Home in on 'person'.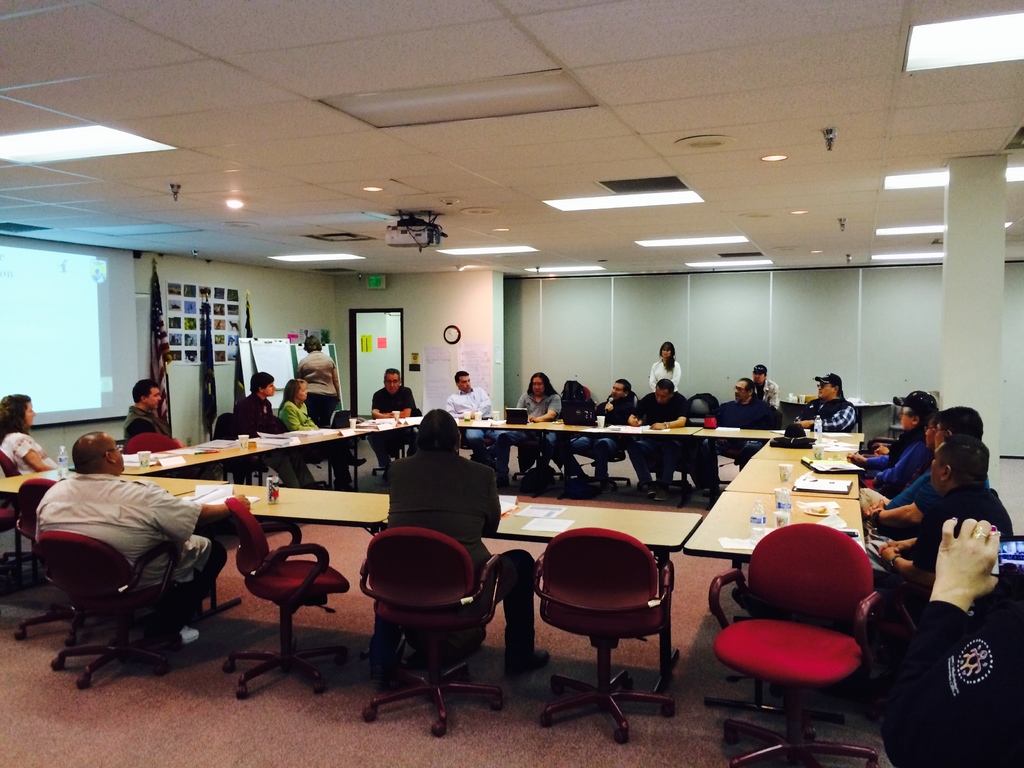
Homed in at <bbox>885, 513, 1023, 767</bbox>.
